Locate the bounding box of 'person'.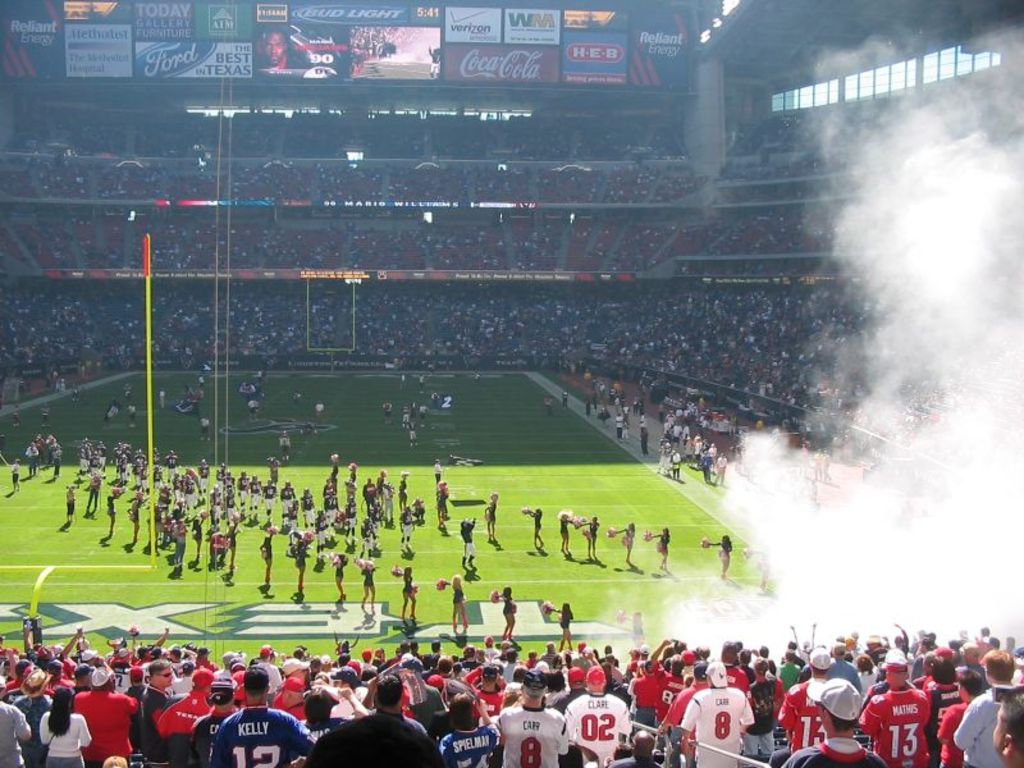
Bounding box: (253,23,305,69).
